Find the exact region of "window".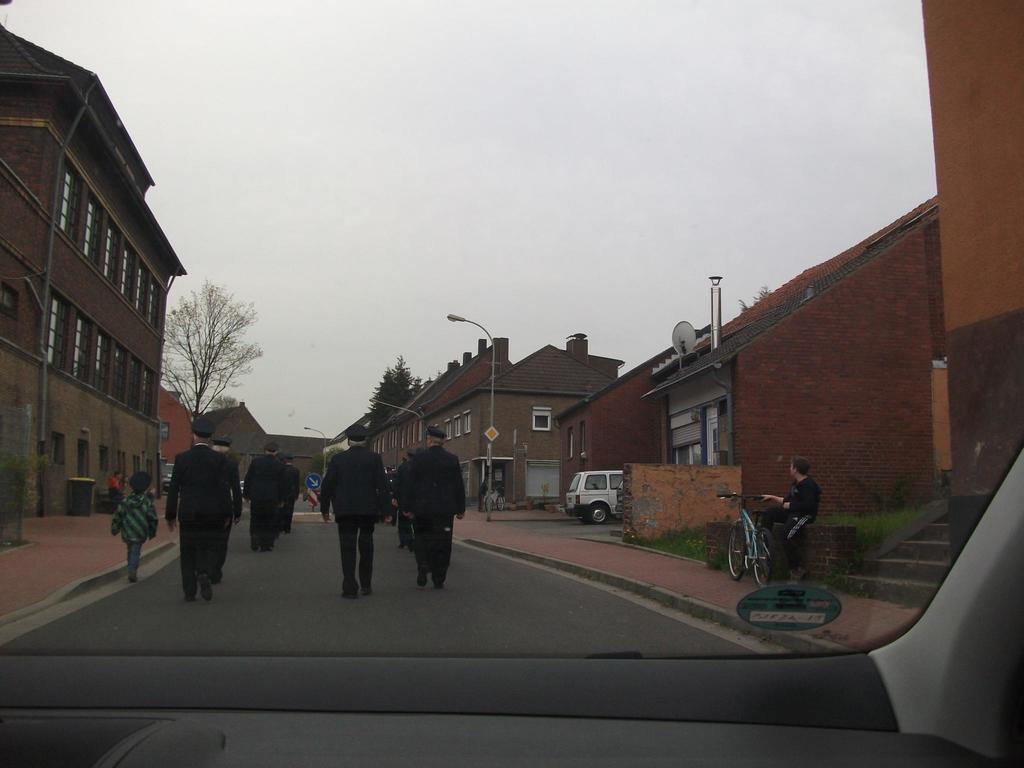
Exact region: left=74, top=204, right=105, bottom=262.
